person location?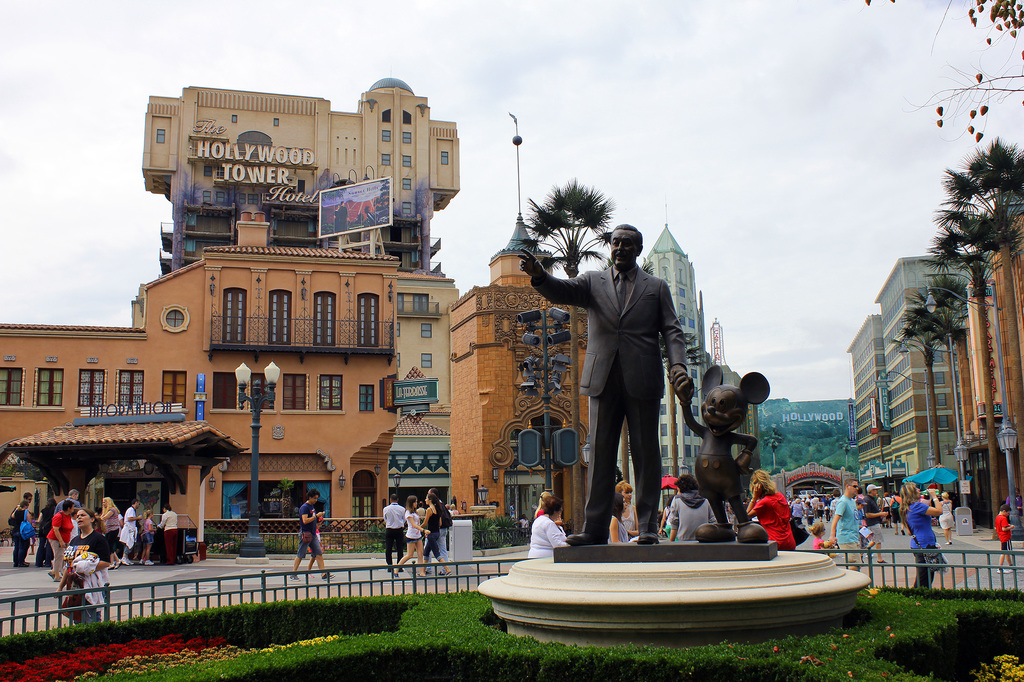
locate(383, 492, 406, 566)
